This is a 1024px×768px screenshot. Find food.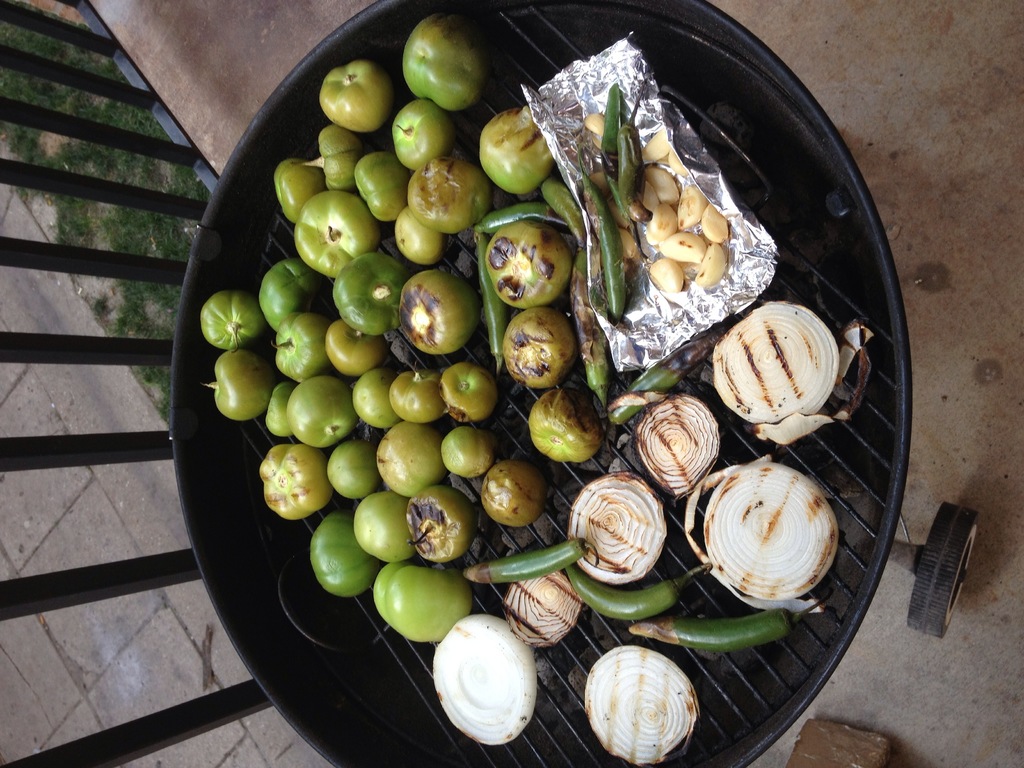
Bounding box: <box>329,252,406,340</box>.
